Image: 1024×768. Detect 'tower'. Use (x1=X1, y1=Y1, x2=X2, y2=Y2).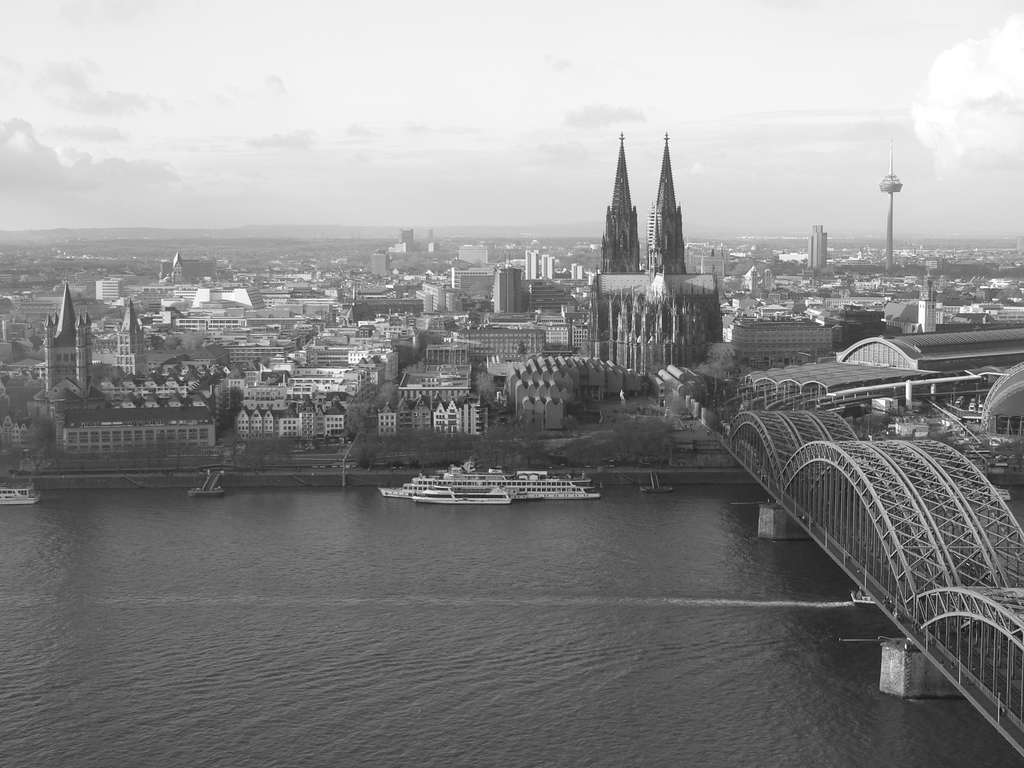
(x1=882, y1=152, x2=900, y2=272).
